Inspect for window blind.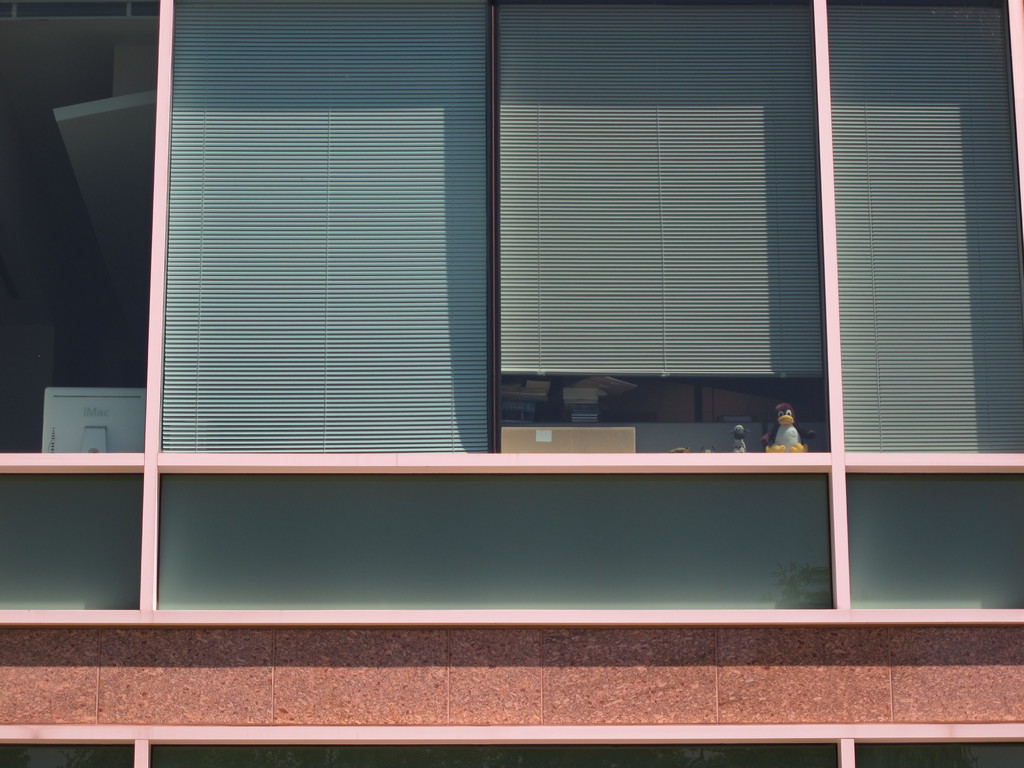
Inspection: pyautogui.locateOnScreen(499, 0, 821, 382).
